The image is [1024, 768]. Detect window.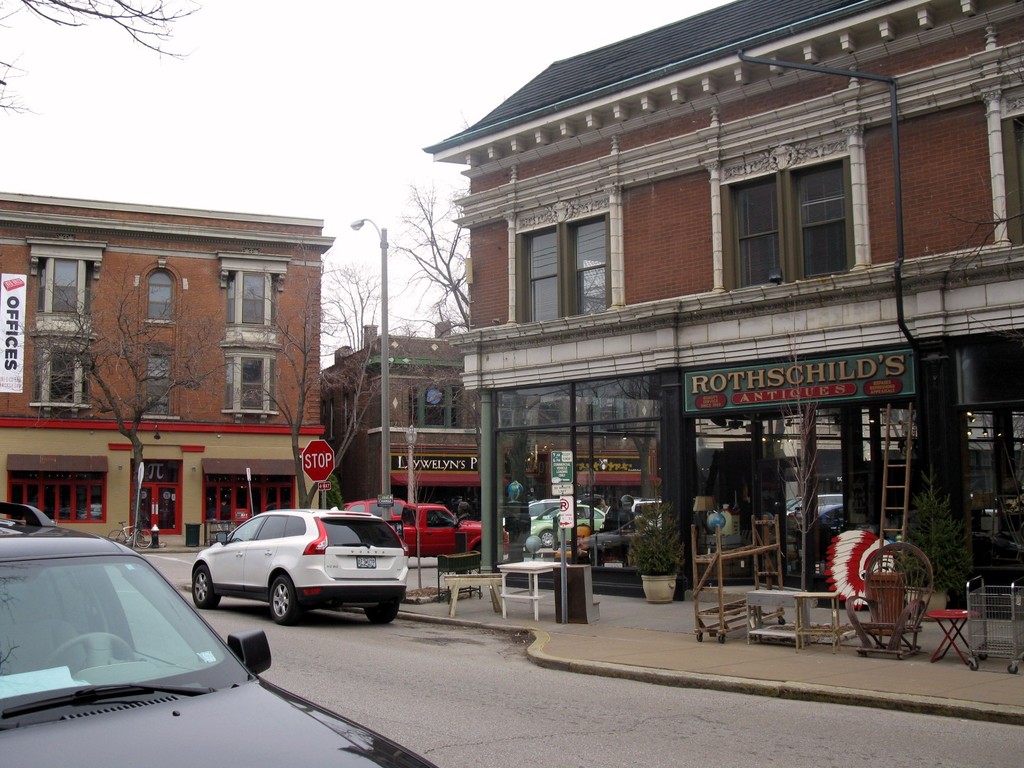
Detection: (1002, 122, 1023, 247).
